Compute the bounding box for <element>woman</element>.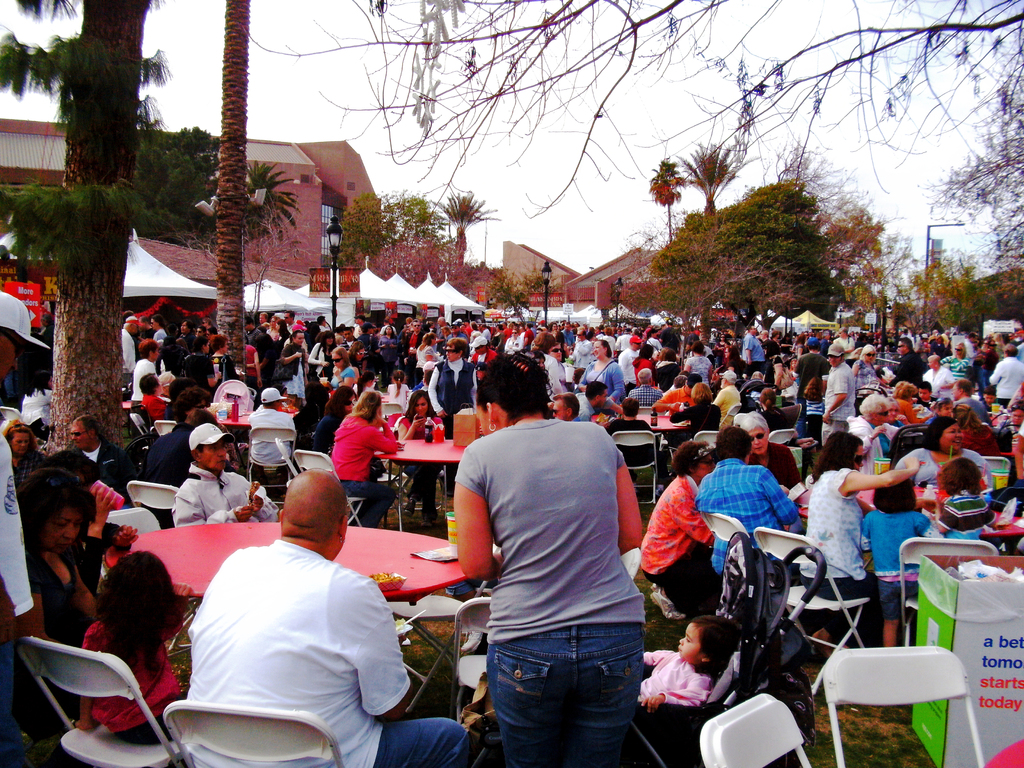
rect(761, 336, 785, 389).
